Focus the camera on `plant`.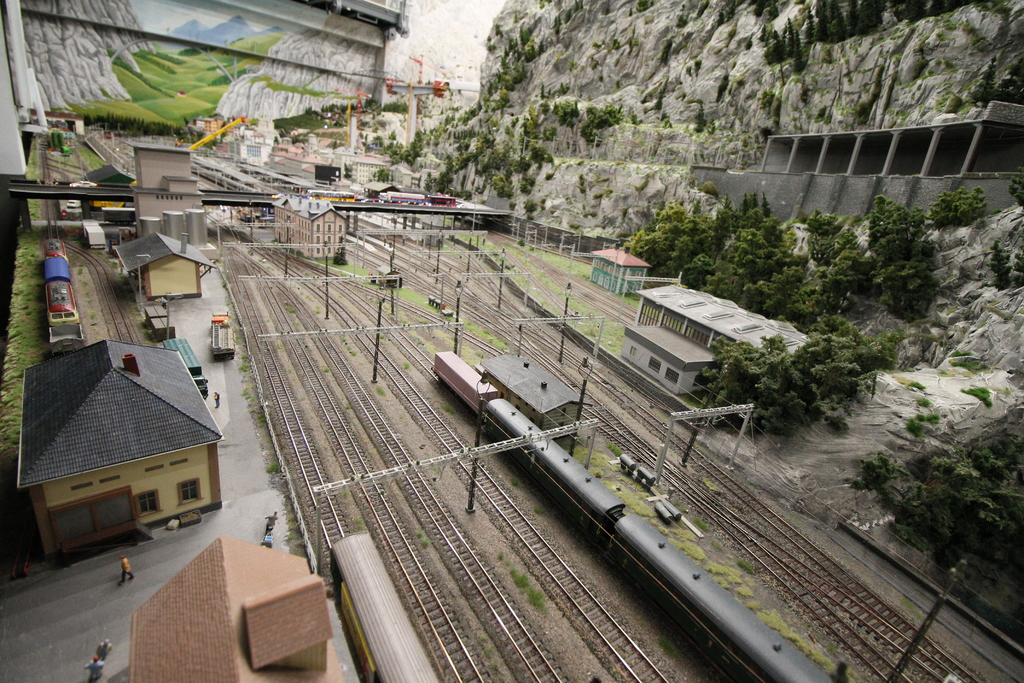
Focus region: (left=913, top=381, right=922, bottom=389).
